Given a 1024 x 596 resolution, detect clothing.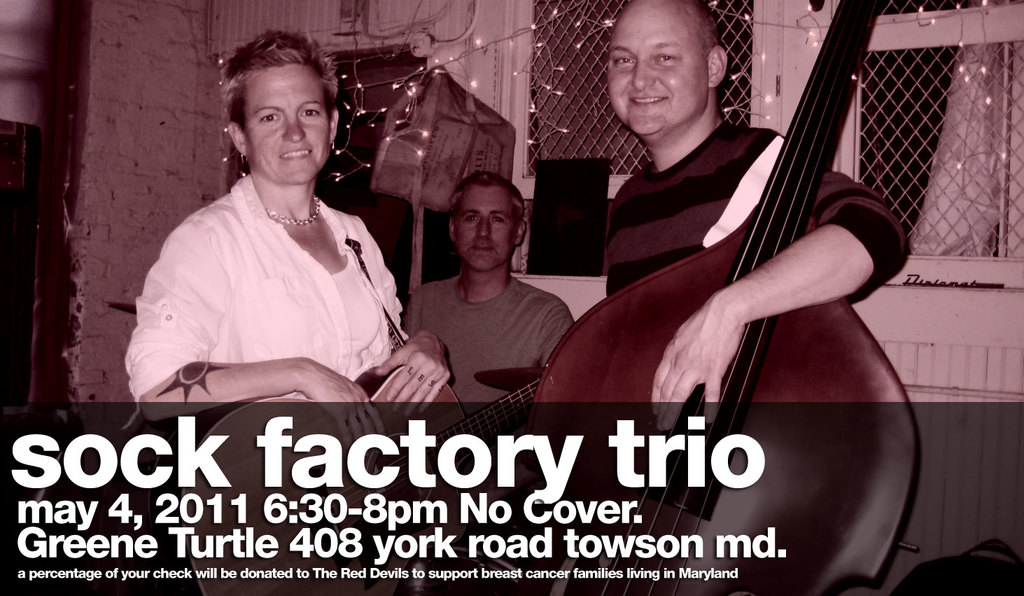
locate(605, 0, 703, 145).
